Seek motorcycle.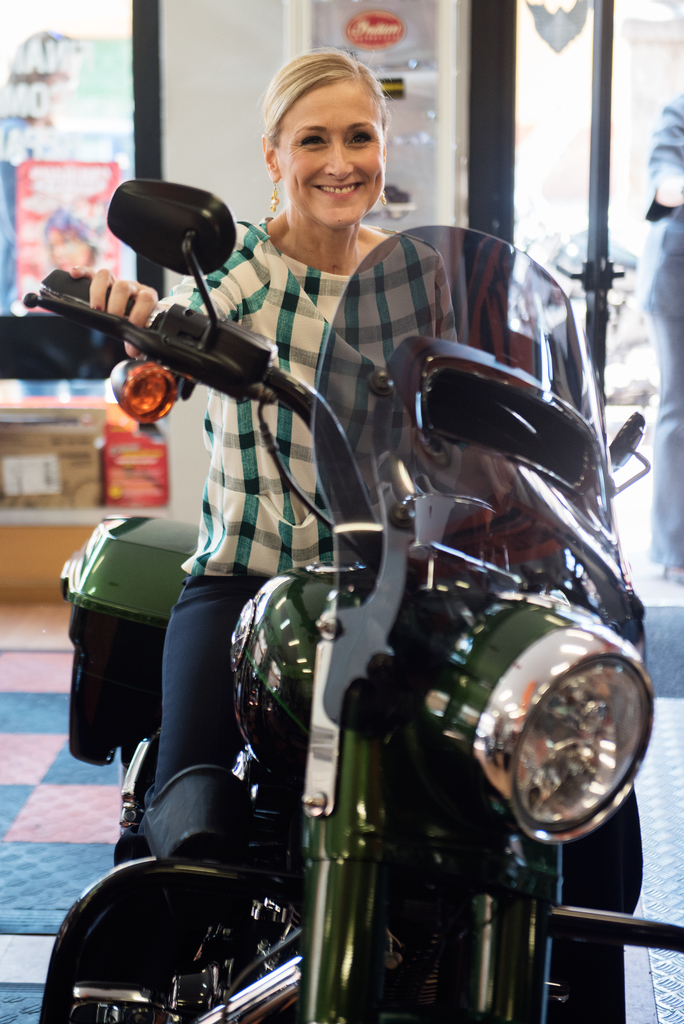
(509, 223, 660, 402).
